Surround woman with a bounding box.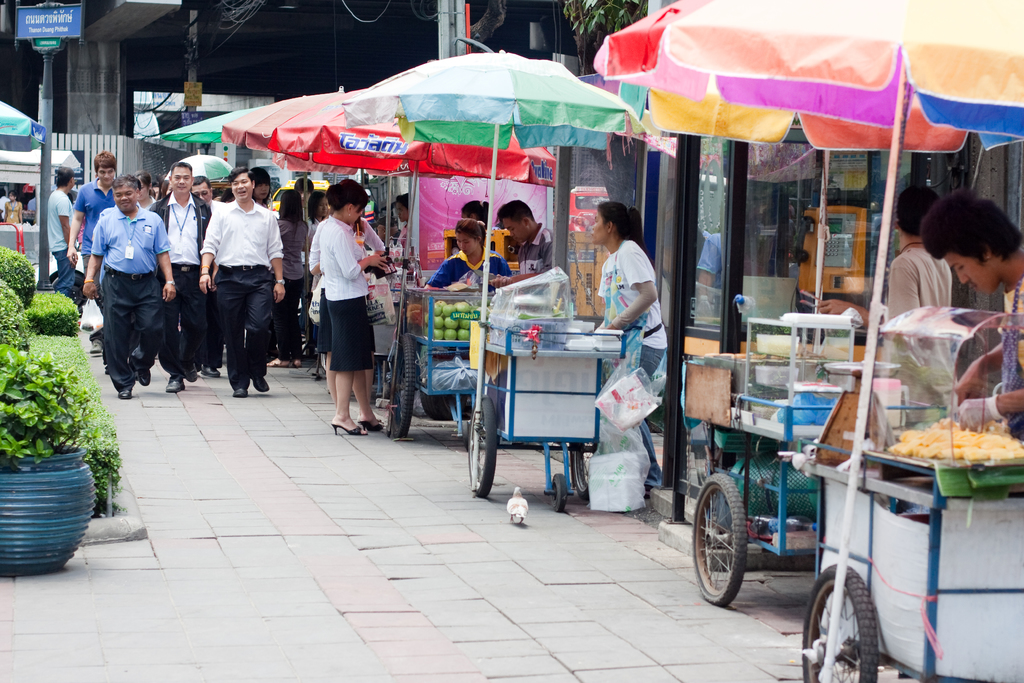
x1=275 y1=189 x2=308 y2=368.
